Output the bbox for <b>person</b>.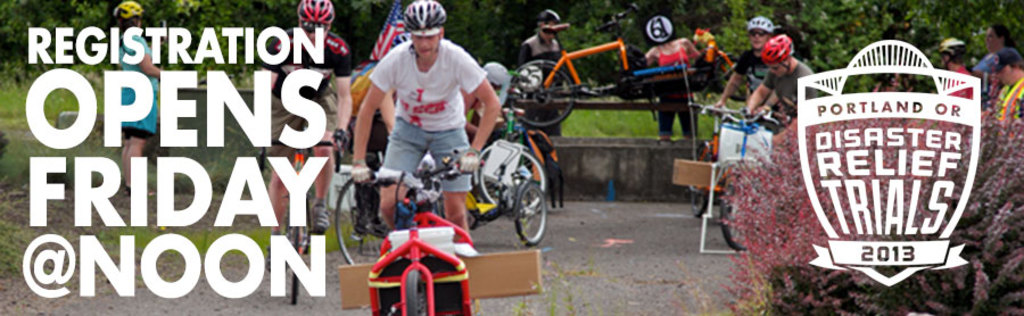
518/2/575/185.
